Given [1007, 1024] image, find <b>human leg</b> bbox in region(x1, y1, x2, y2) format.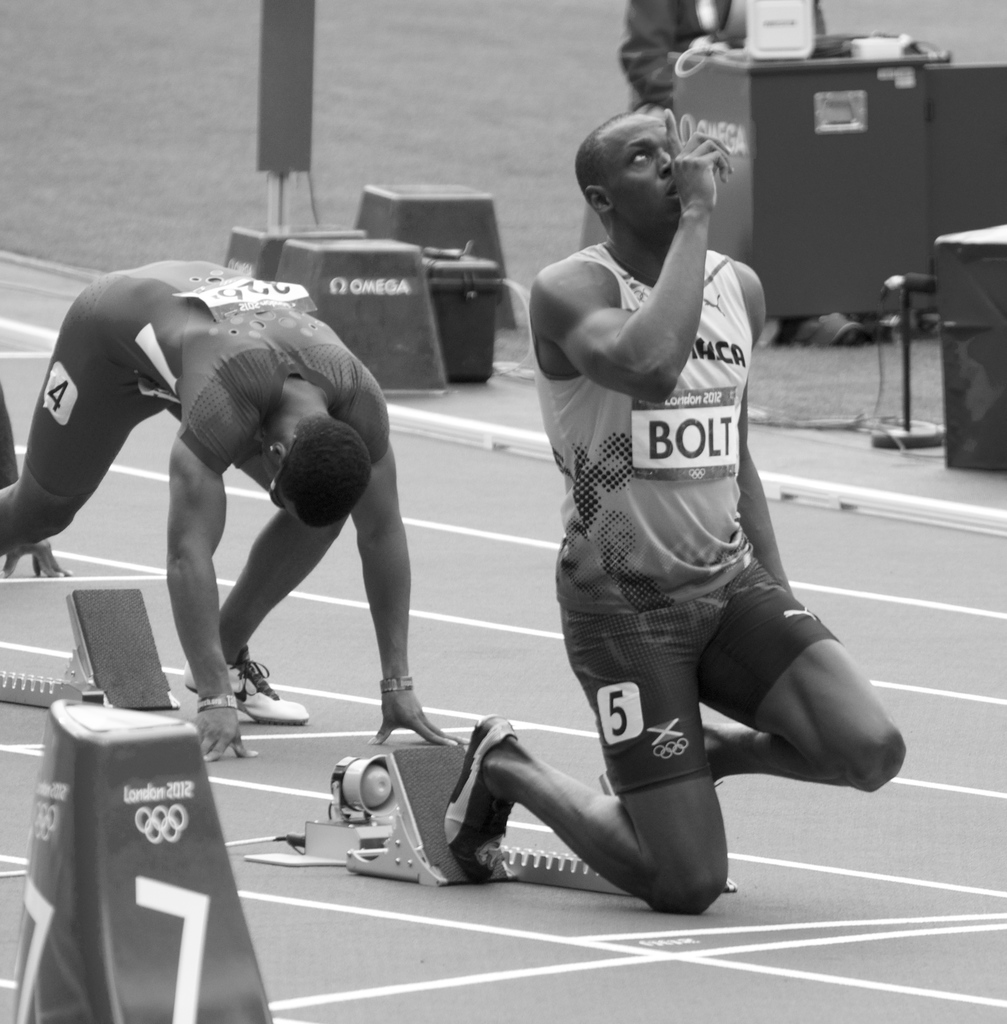
region(597, 540, 919, 791).
